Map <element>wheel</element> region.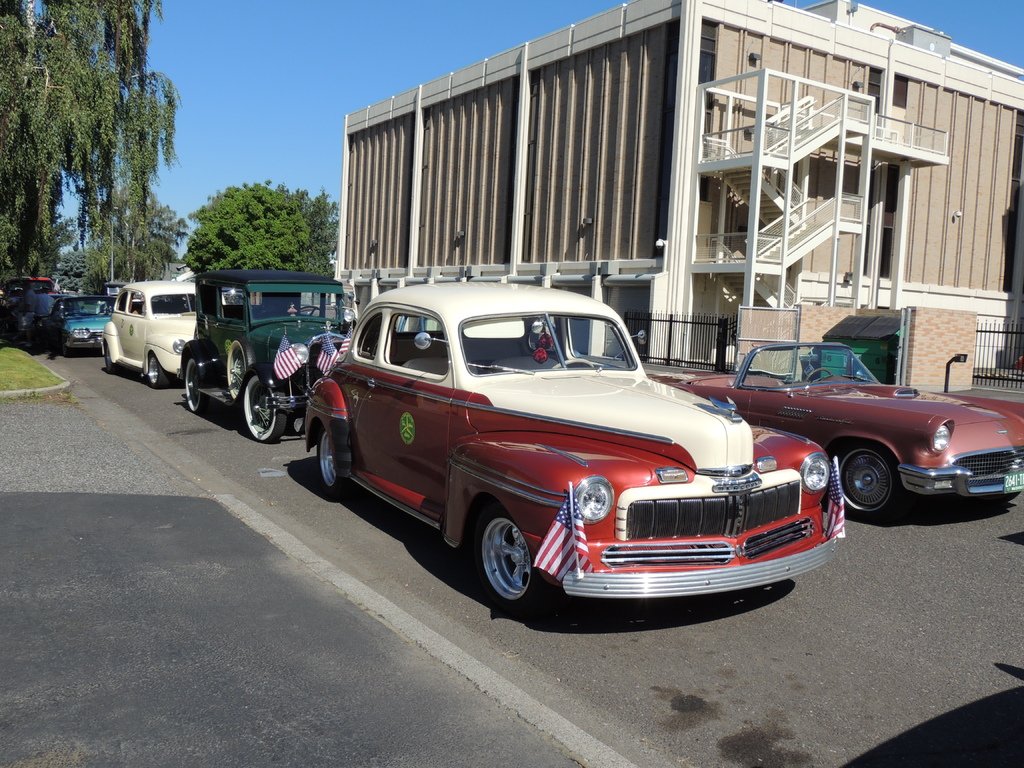
Mapped to bbox(800, 364, 838, 382).
